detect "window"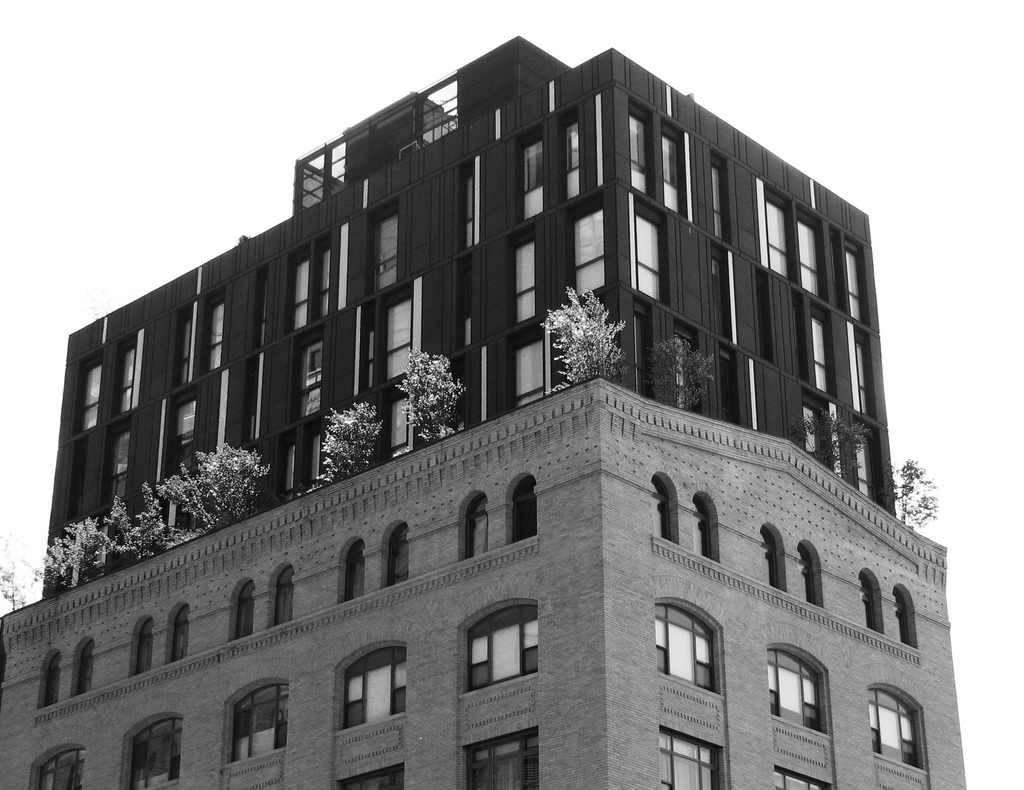
BBox(632, 294, 656, 398)
